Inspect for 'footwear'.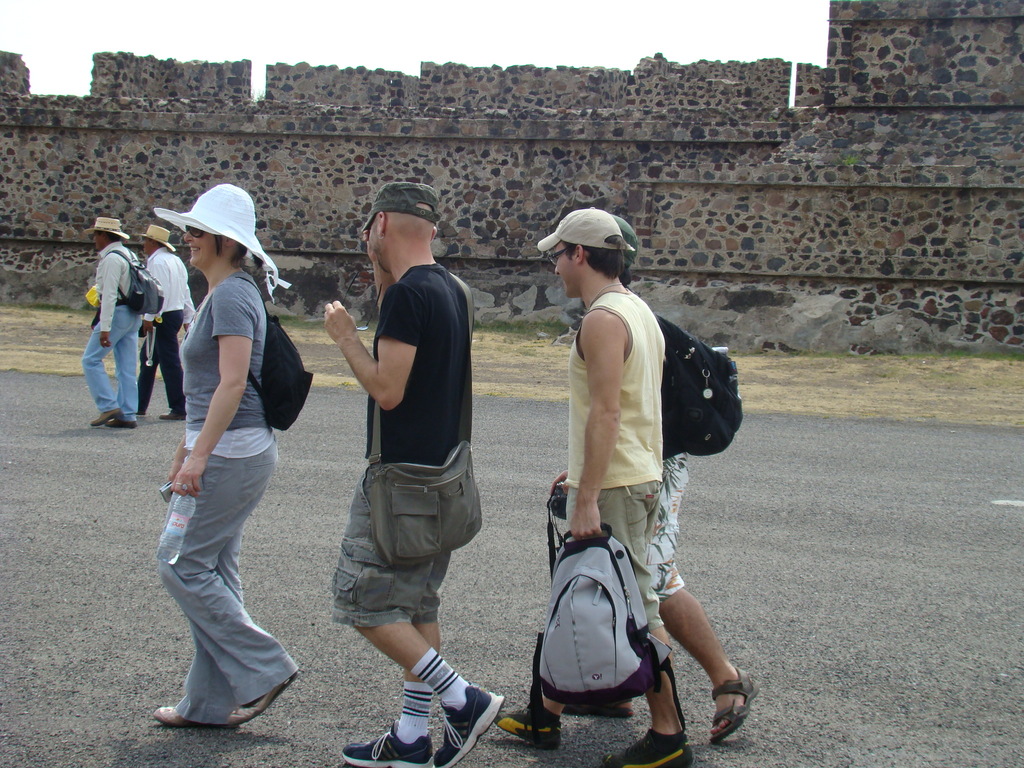
Inspection: <box>605,734,690,767</box>.
